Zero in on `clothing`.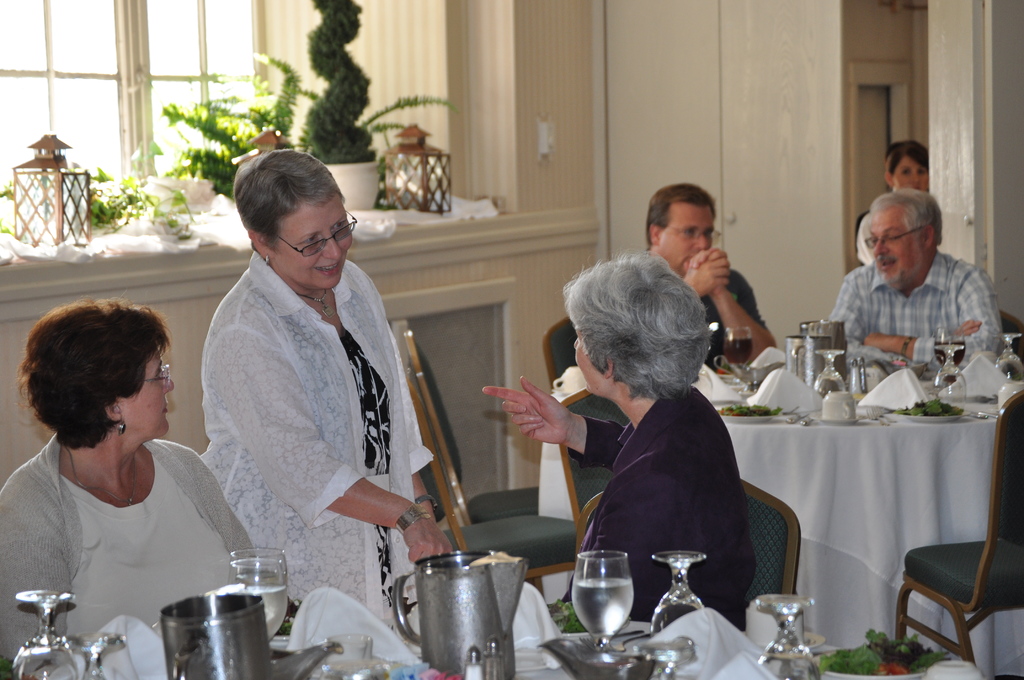
Zeroed in: {"x1": 4, "y1": 438, "x2": 347, "y2": 679}.
